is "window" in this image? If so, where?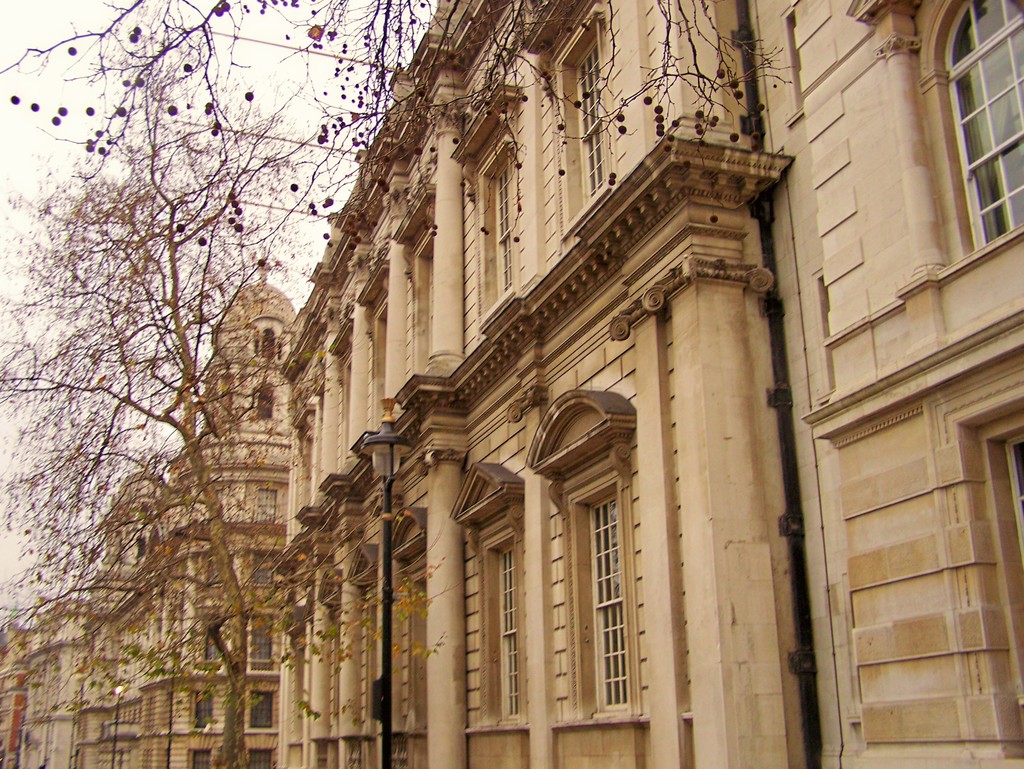
Yes, at crop(391, 503, 435, 729).
